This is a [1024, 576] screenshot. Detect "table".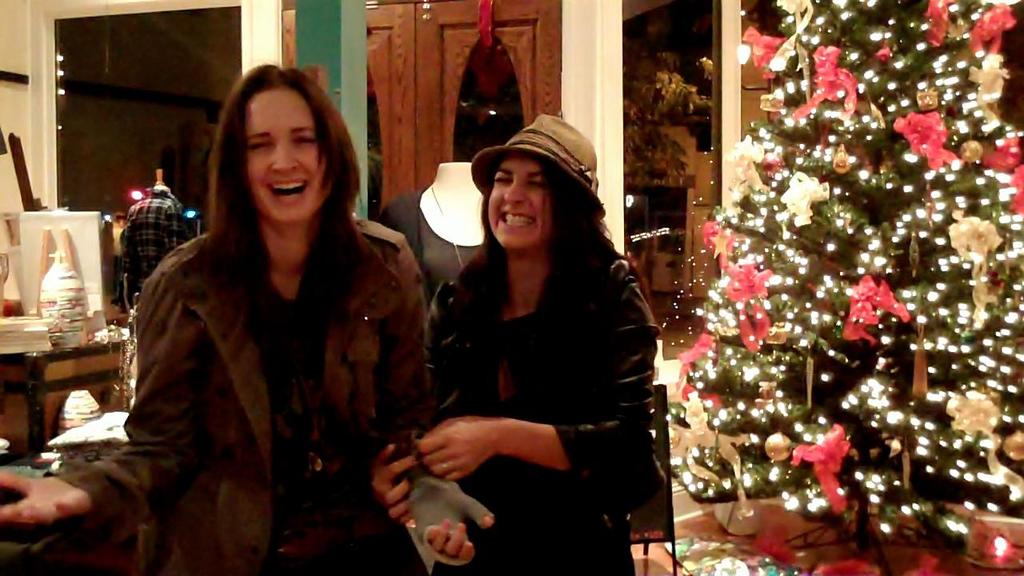
0,341,126,457.
